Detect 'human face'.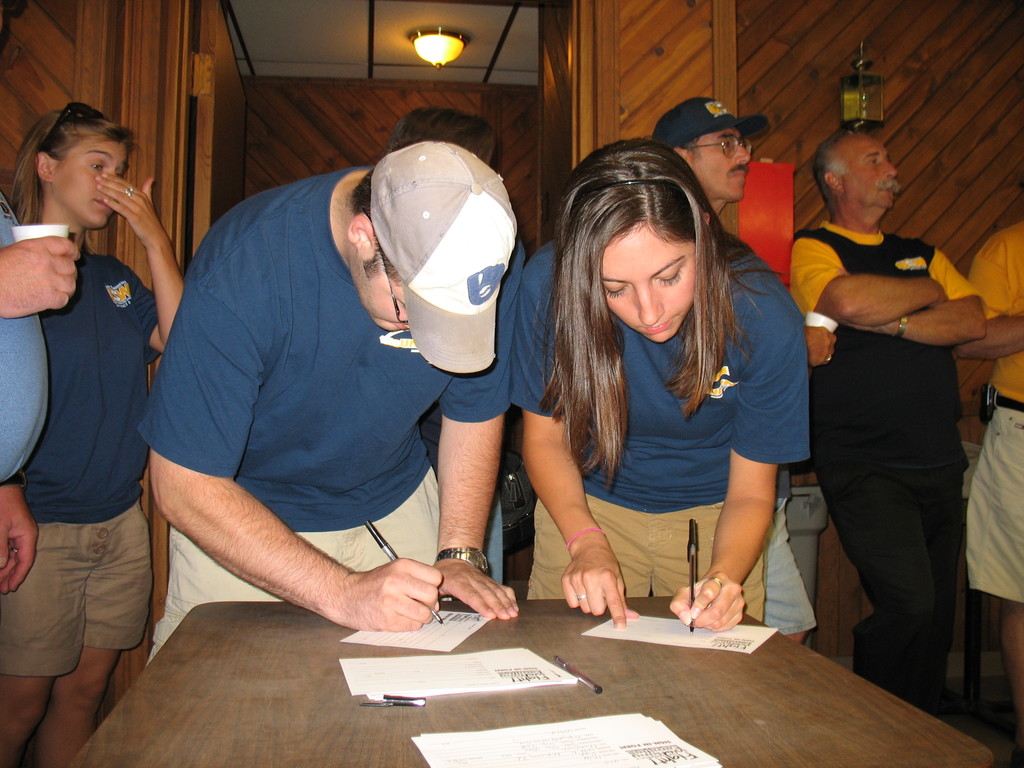
Detected at pyautogui.locateOnScreen(690, 124, 751, 203).
